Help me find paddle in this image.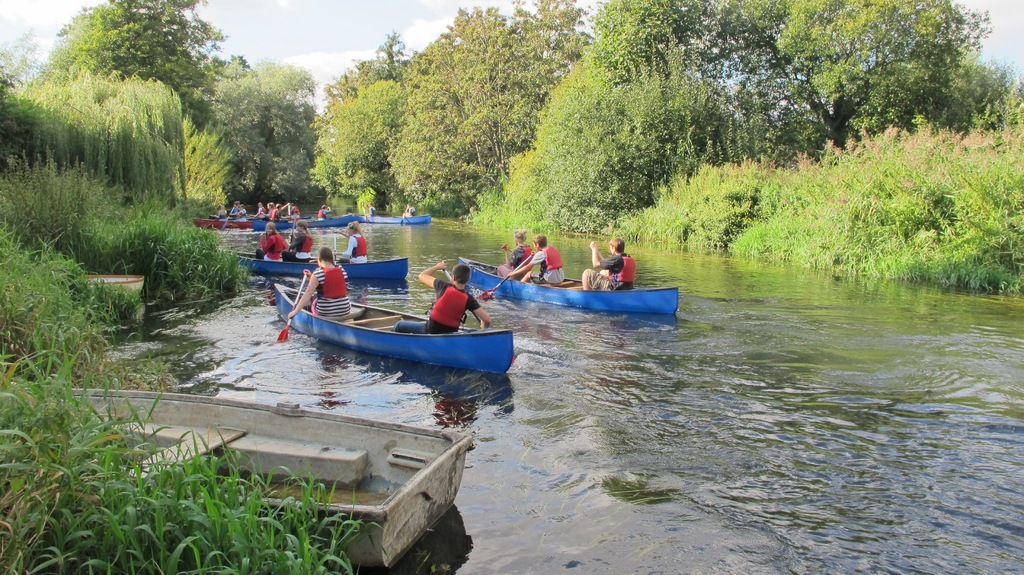
Found it: select_region(286, 204, 291, 218).
